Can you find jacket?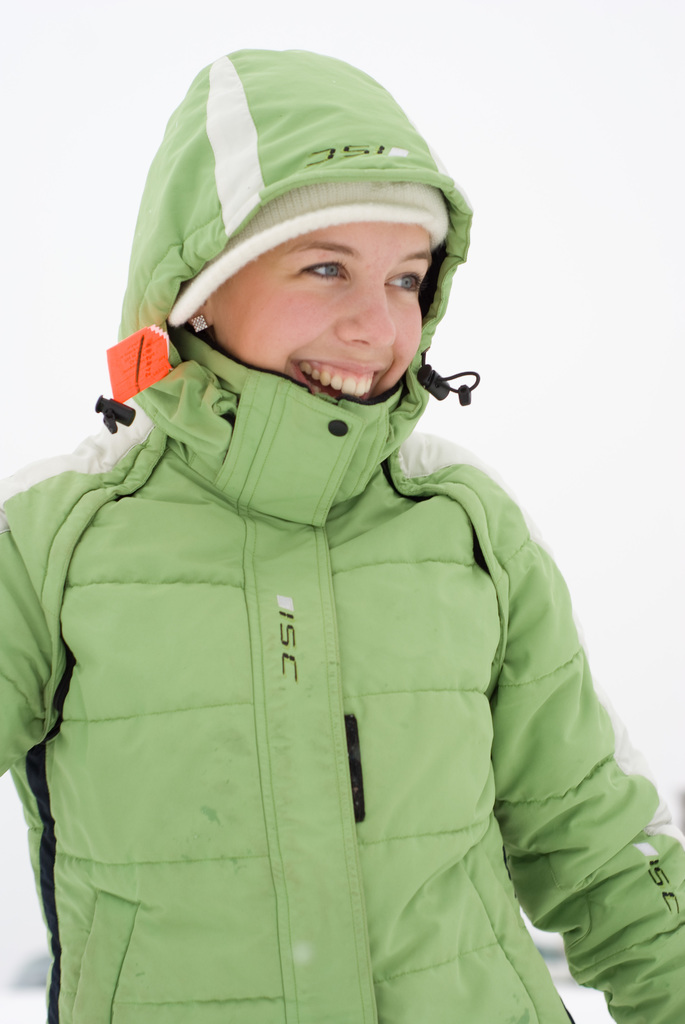
Yes, bounding box: bbox=(0, 46, 684, 1023).
